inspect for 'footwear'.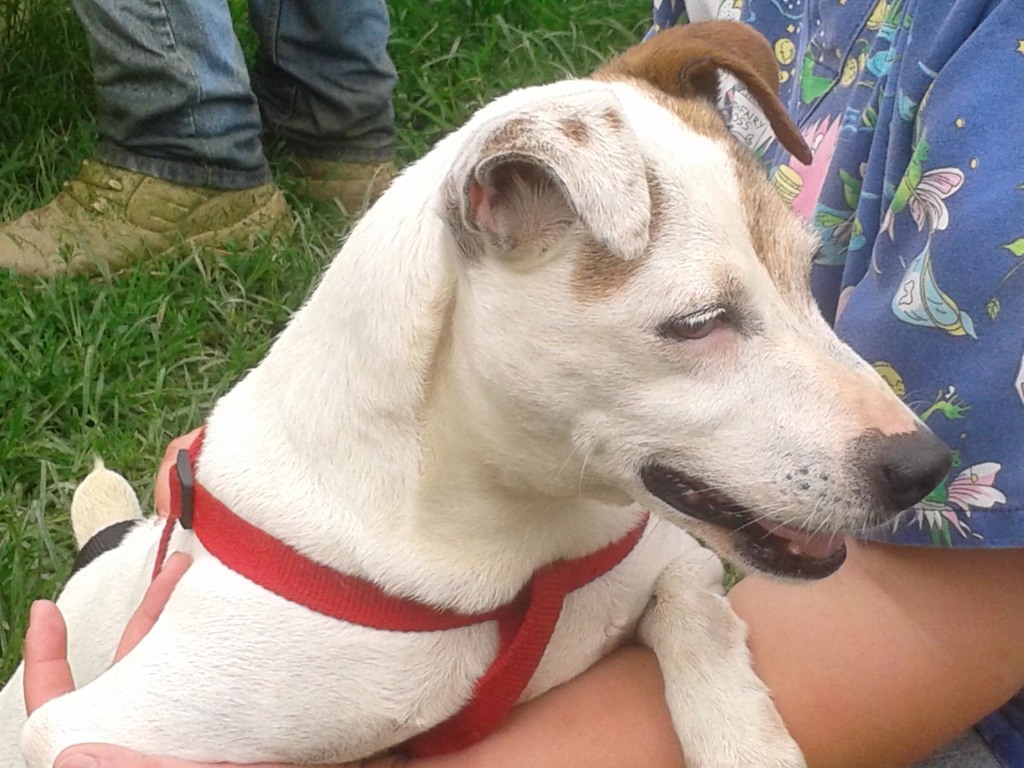
Inspection: pyautogui.locateOnScreen(283, 159, 403, 207).
